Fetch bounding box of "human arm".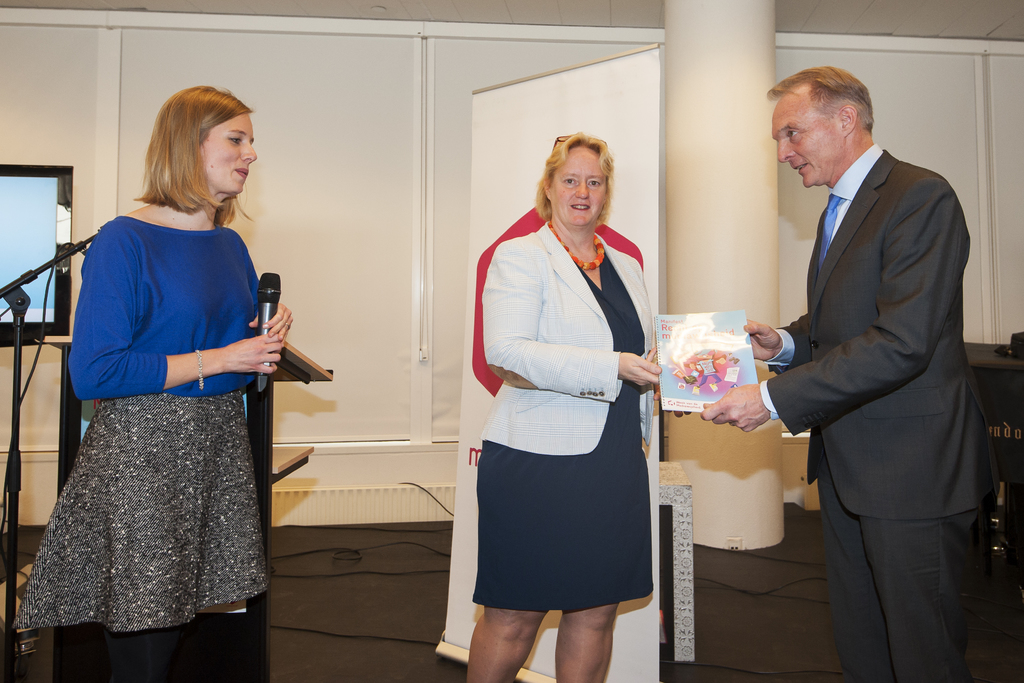
Bbox: locate(632, 268, 683, 436).
